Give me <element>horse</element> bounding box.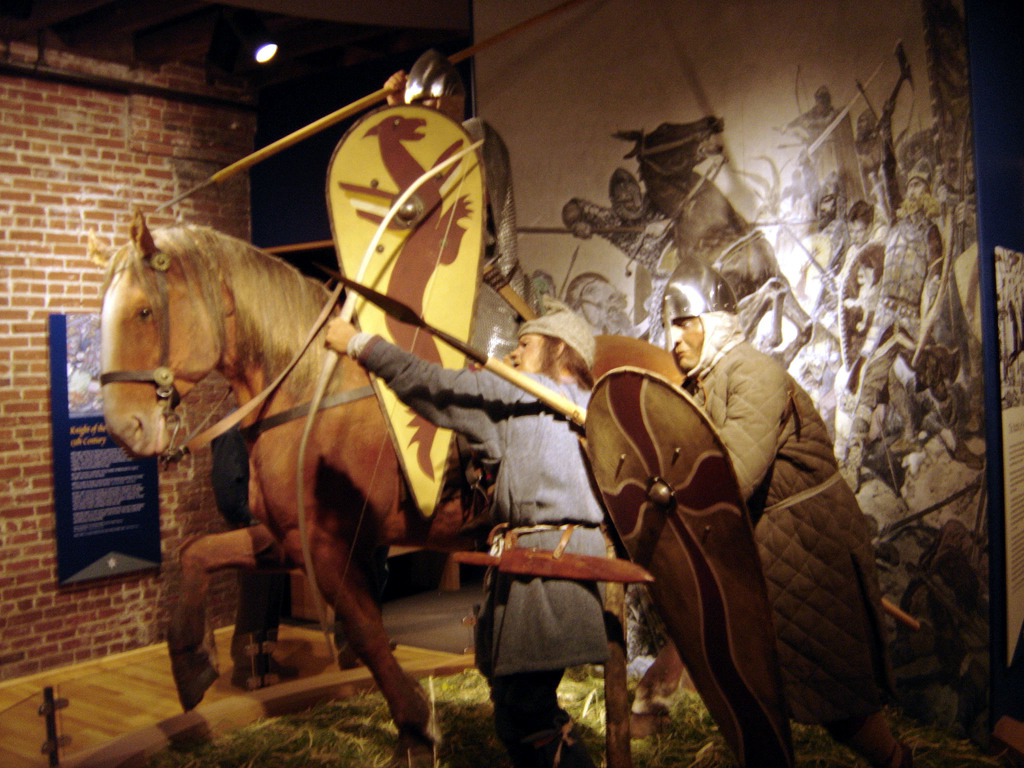
x1=96, y1=202, x2=697, y2=767.
